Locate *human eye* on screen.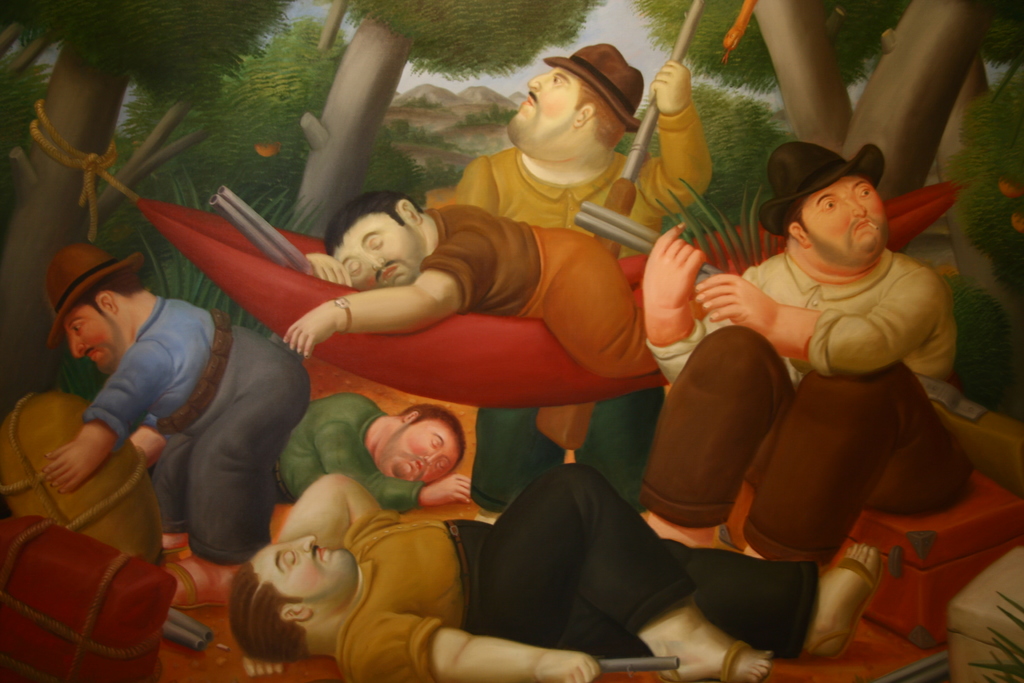
On screen at (x1=821, y1=201, x2=840, y2=212).
